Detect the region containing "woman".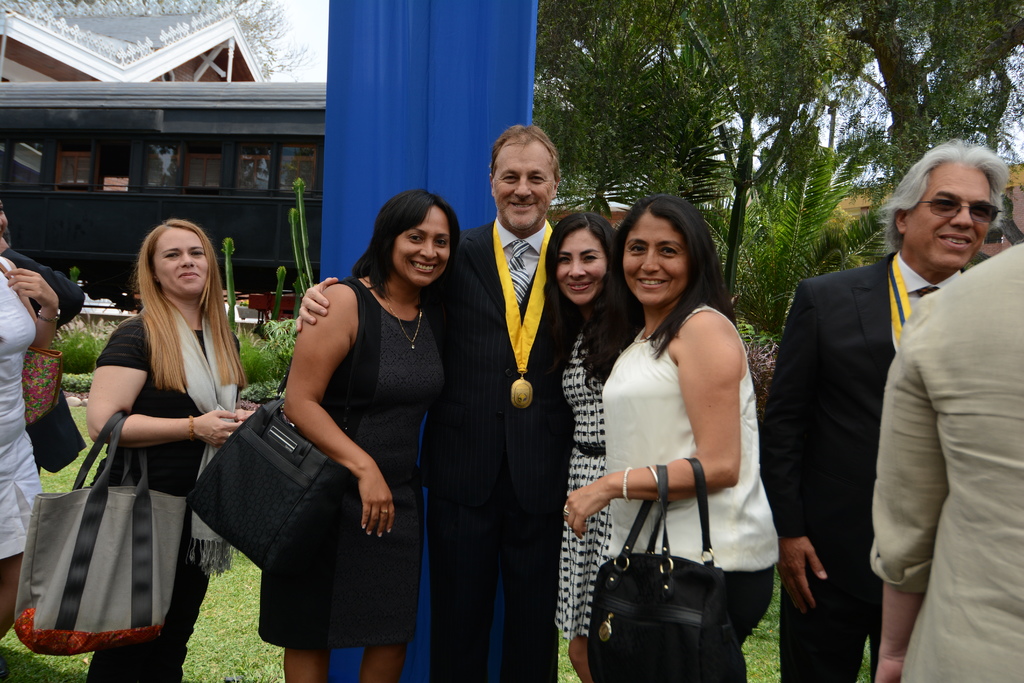
detection(543, 210, 643, 682).
